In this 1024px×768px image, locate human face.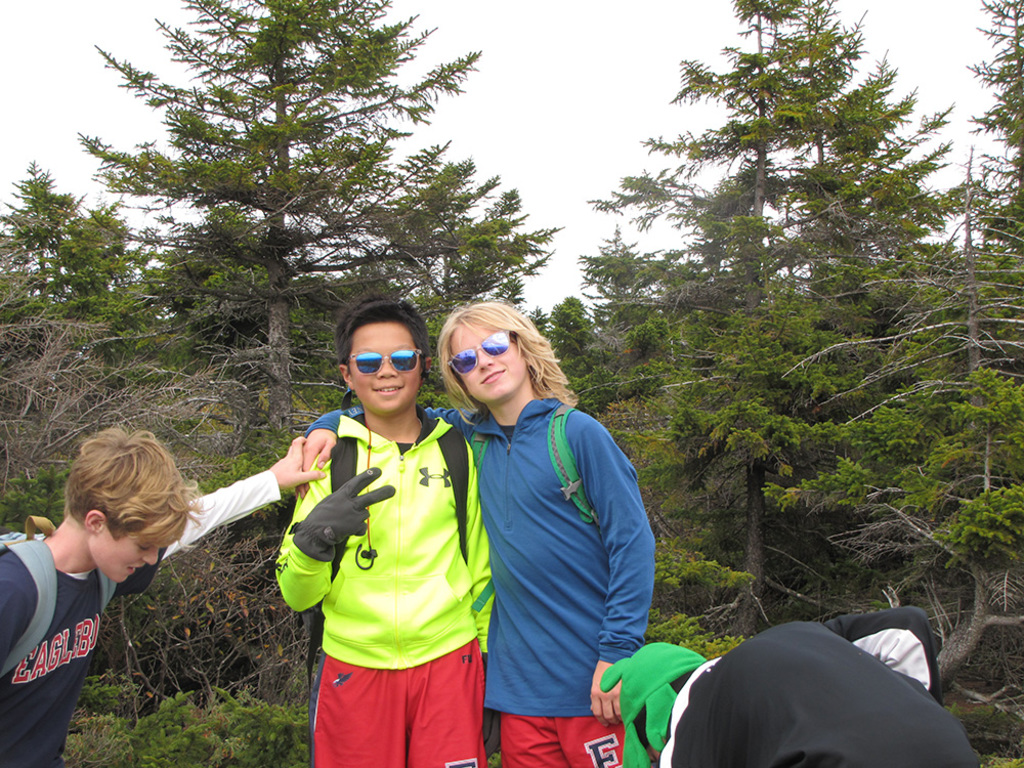
Bounding box: (345, 318, 418, 410).
